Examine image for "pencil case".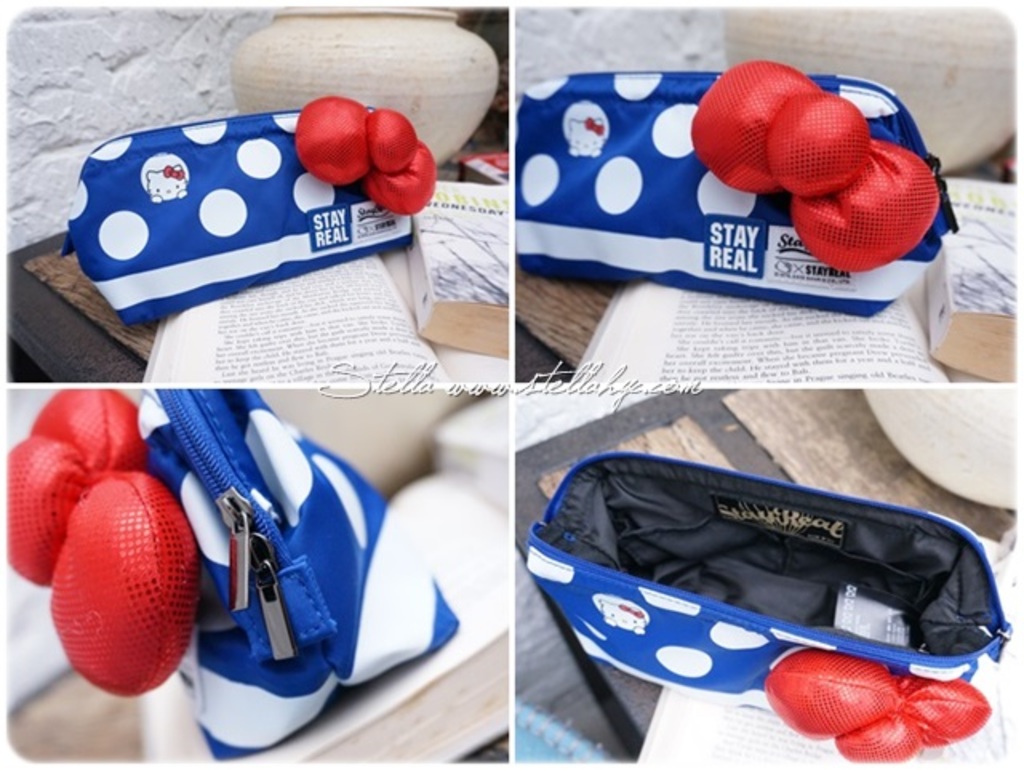
Examination result: select_region(61, 94, 434, 327).
